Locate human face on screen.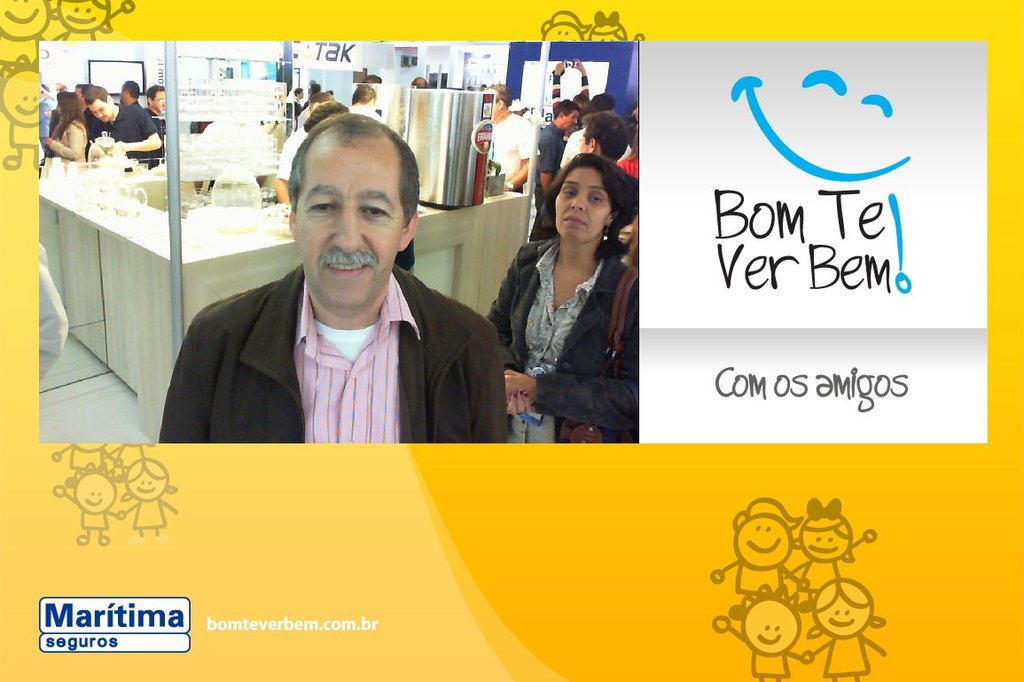
On screen at x1=582 y1=133 x2=588 y2=152.
